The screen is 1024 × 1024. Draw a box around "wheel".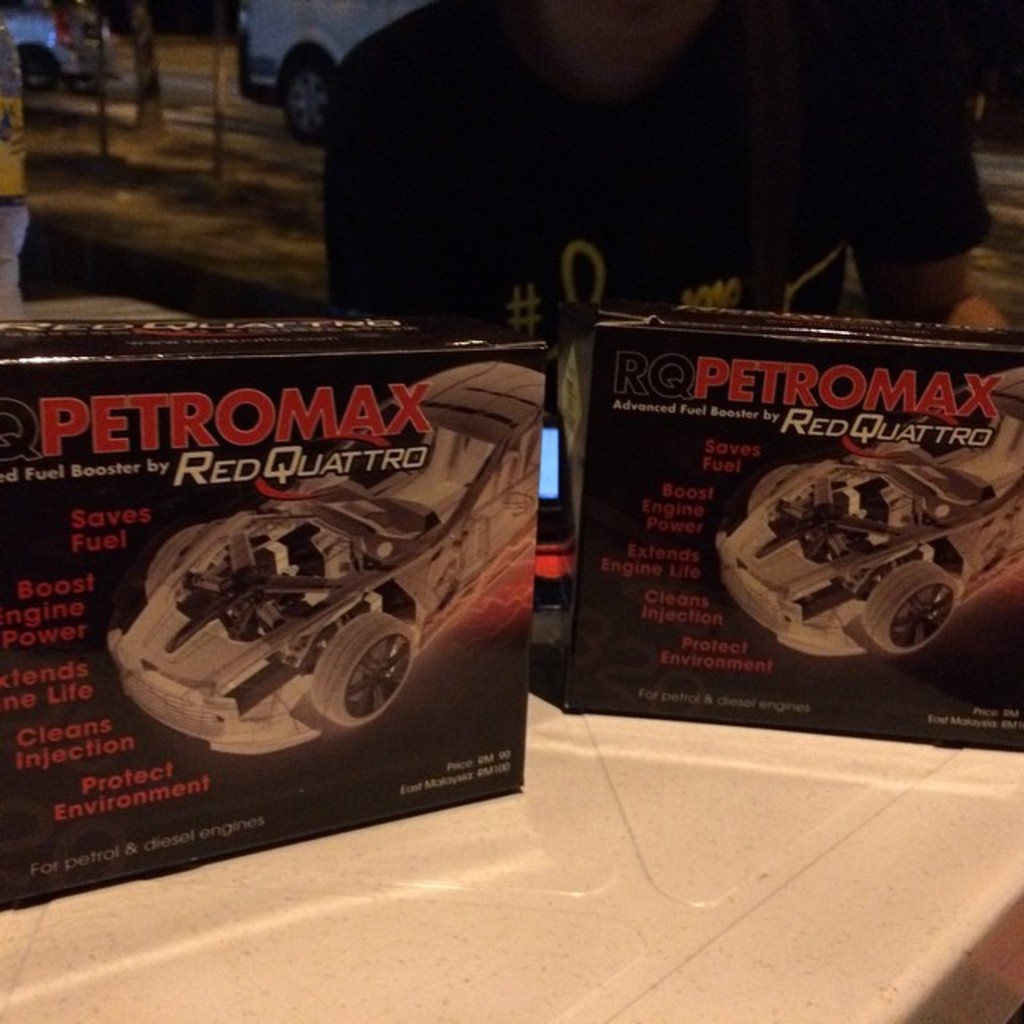
x1=744, y1=462, x2=811, y2=517.
